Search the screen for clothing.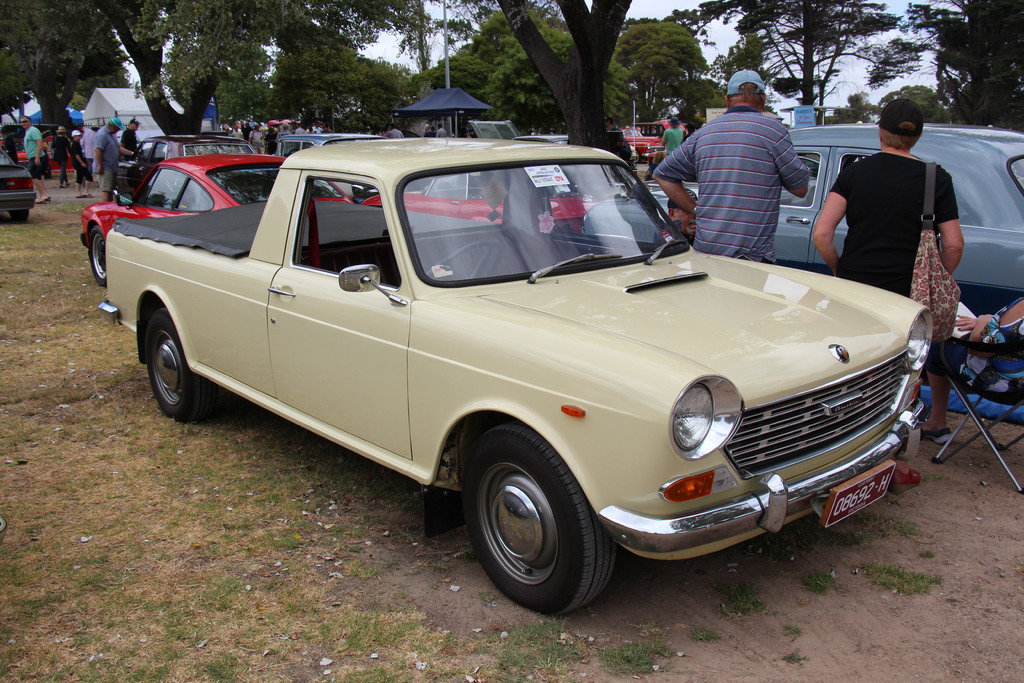
Found at Rect(927, 298, 1023, 407).
